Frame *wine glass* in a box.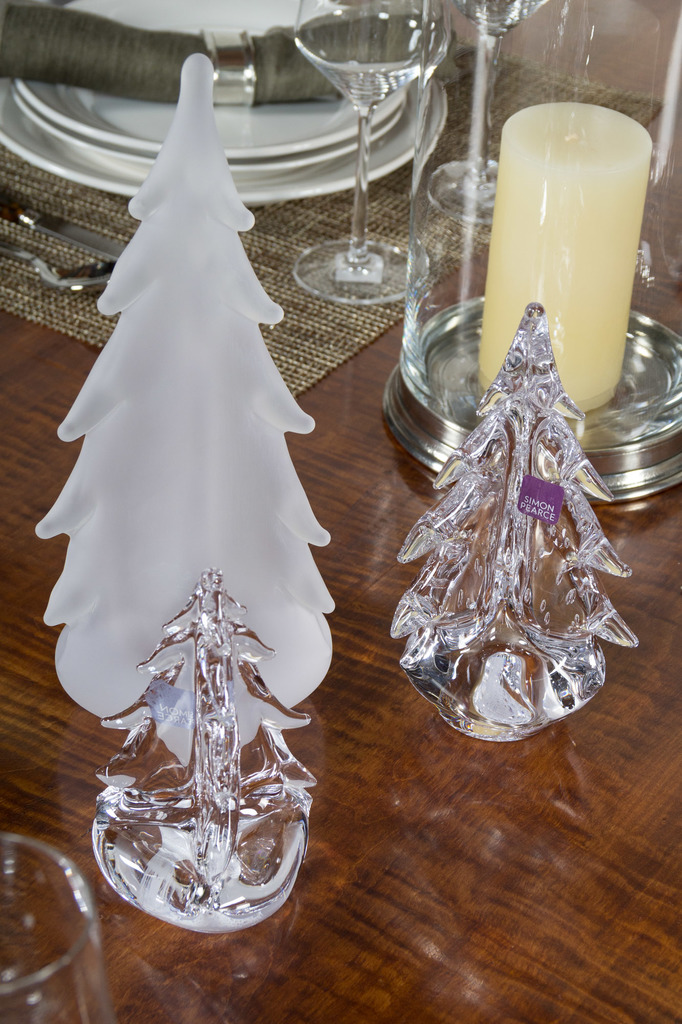
299 0 448 305.
